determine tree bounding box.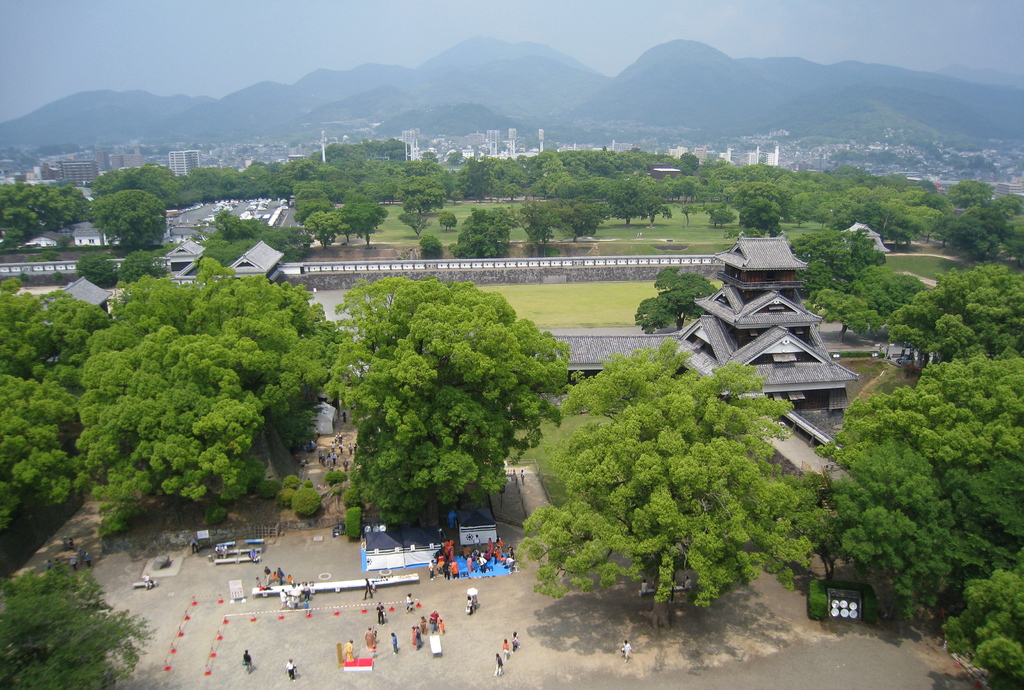
Determined: Rect(789, 231, 855, 299).
